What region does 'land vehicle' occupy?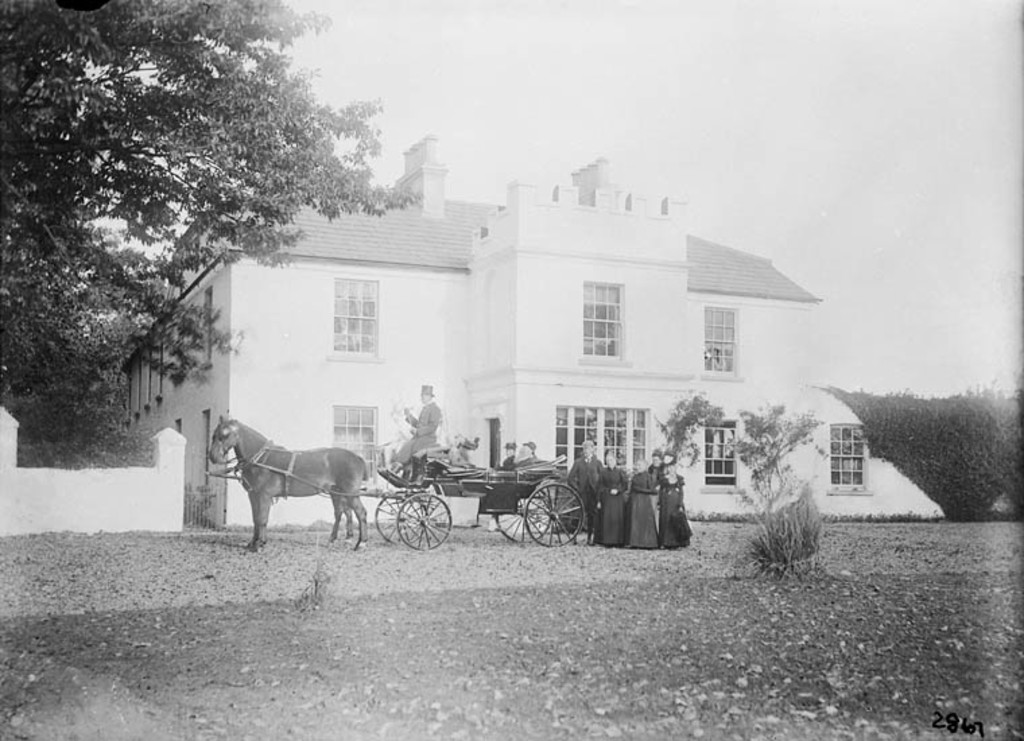
bbox(364, 451, 589, 552).
